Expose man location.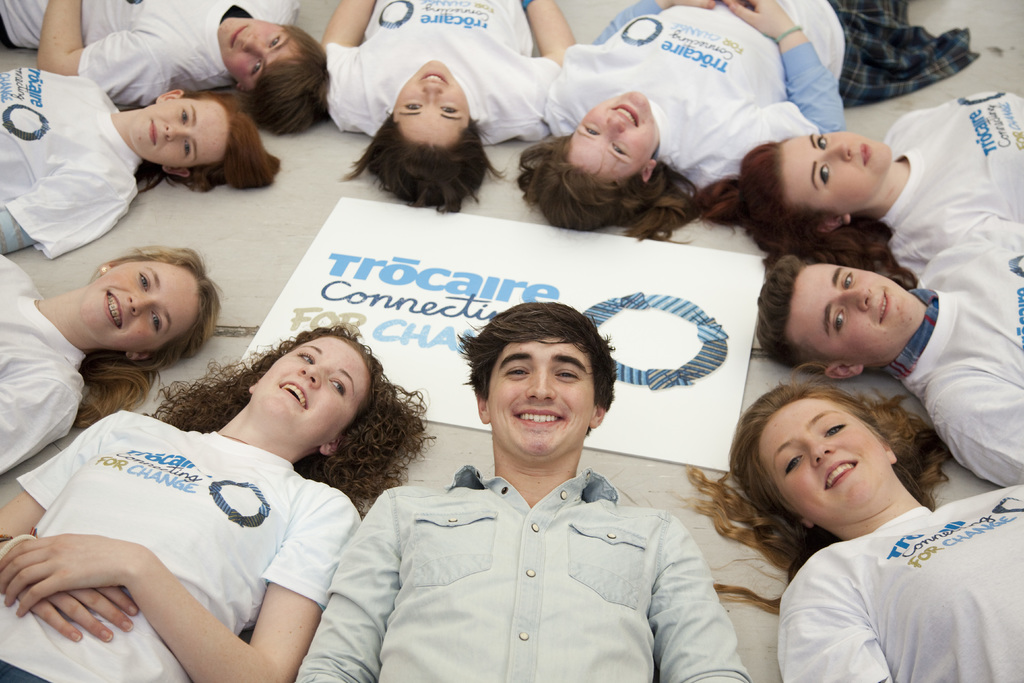
Exposed at box(286, 294, 760, 682).
